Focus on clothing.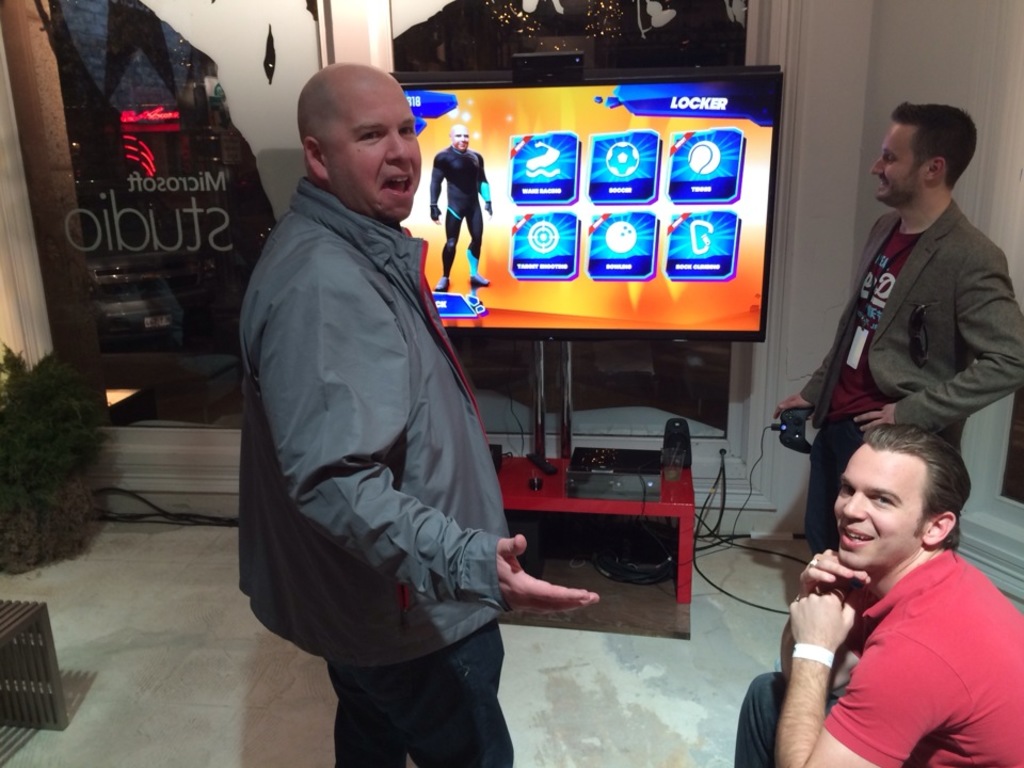
Focused at region(224, 100, 510, 714).
